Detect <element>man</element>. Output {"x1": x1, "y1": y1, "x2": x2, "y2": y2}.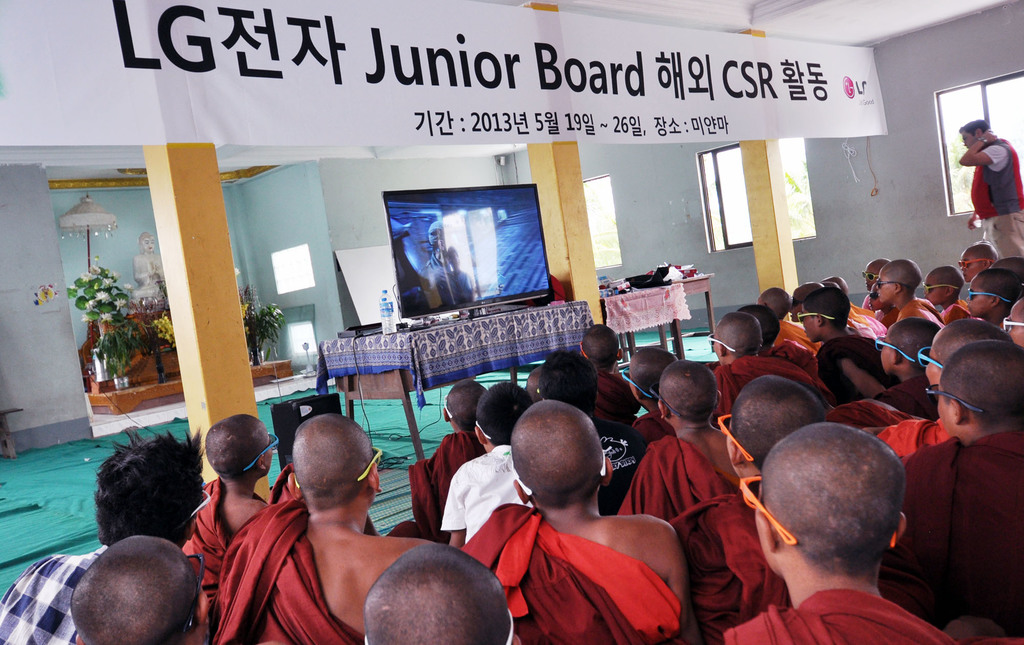
{"x1": 363, "y1": 542, "x2": 522, "y2": 644}.
